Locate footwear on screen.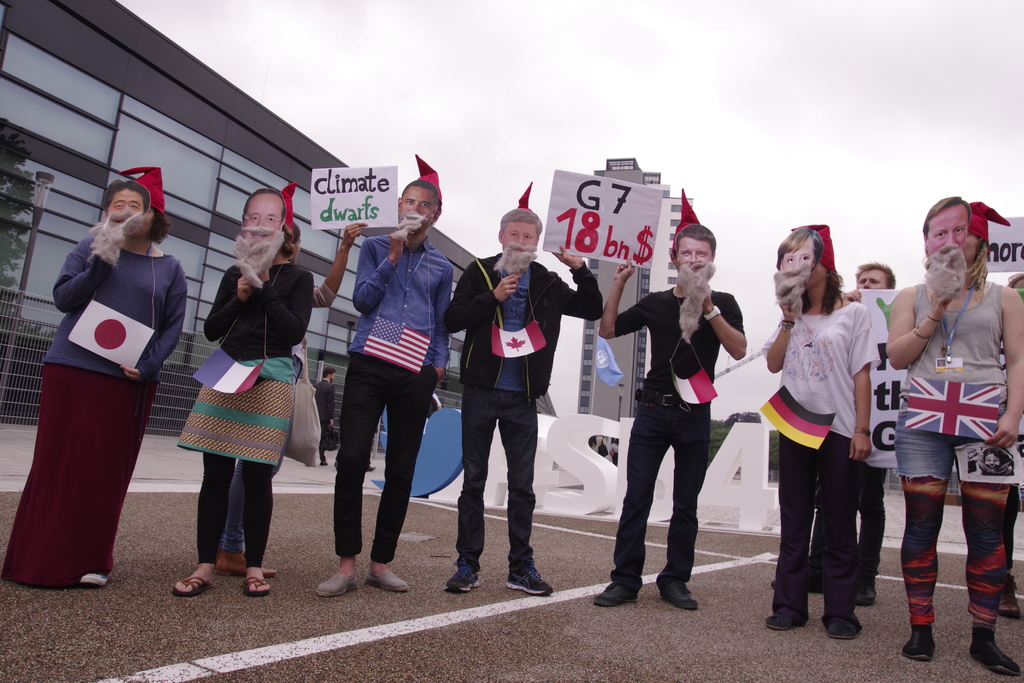
On screen at select_region(856, 576, 875, 602).
